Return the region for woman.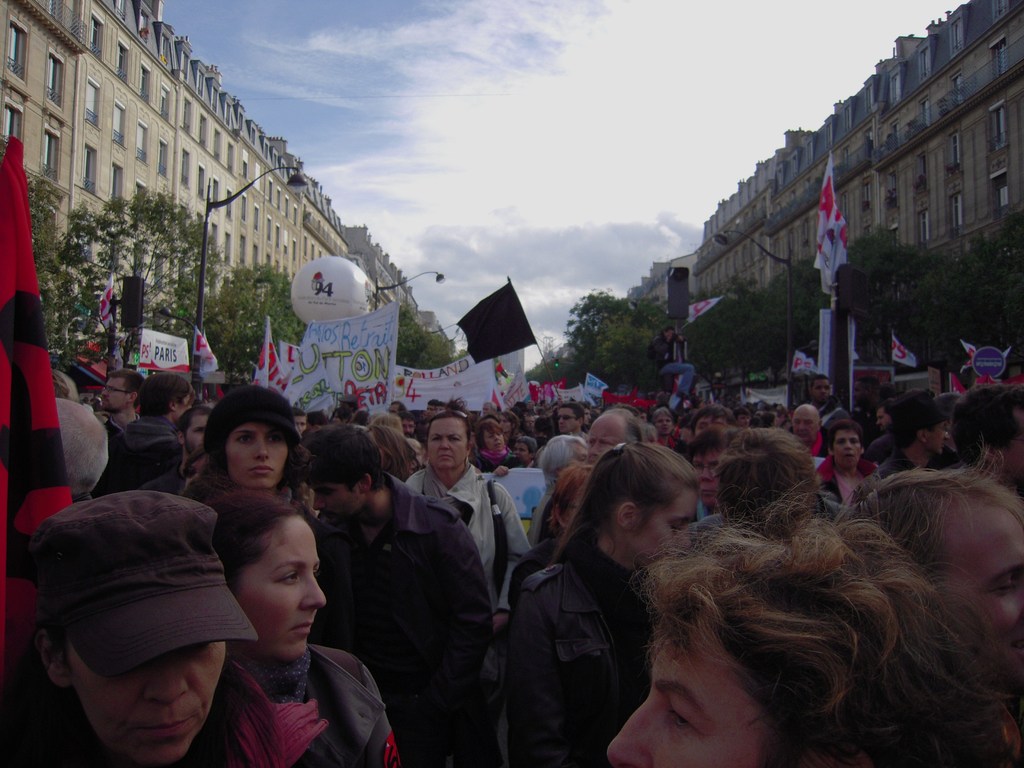
[212, 497, 407, 767].
